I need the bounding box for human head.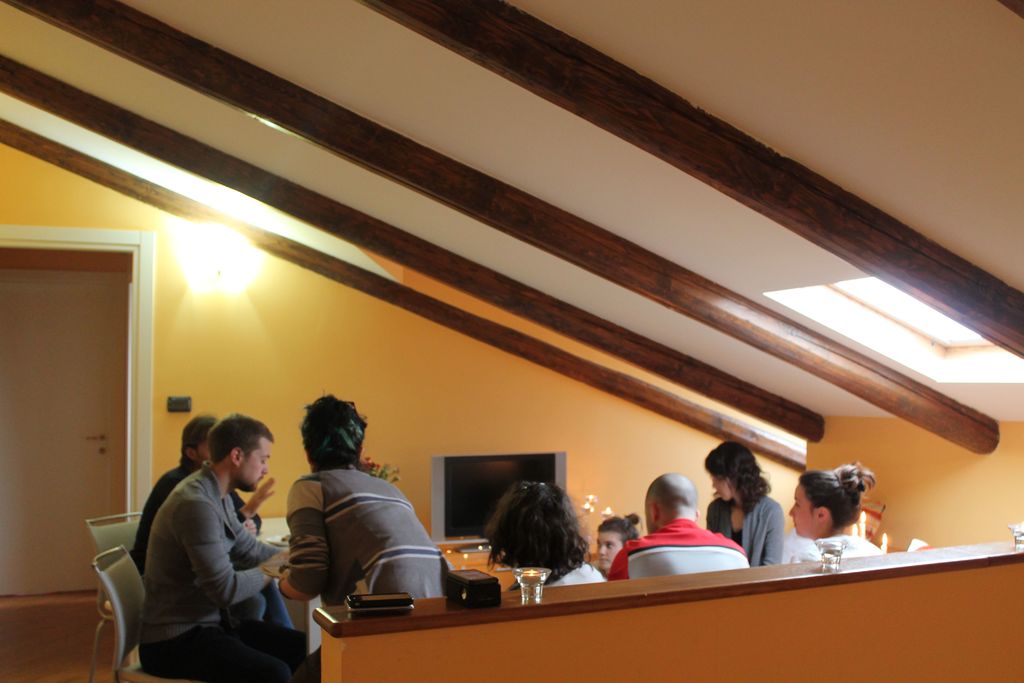
Here it is: x1=596, y1=518, x2=638, y2=575.
